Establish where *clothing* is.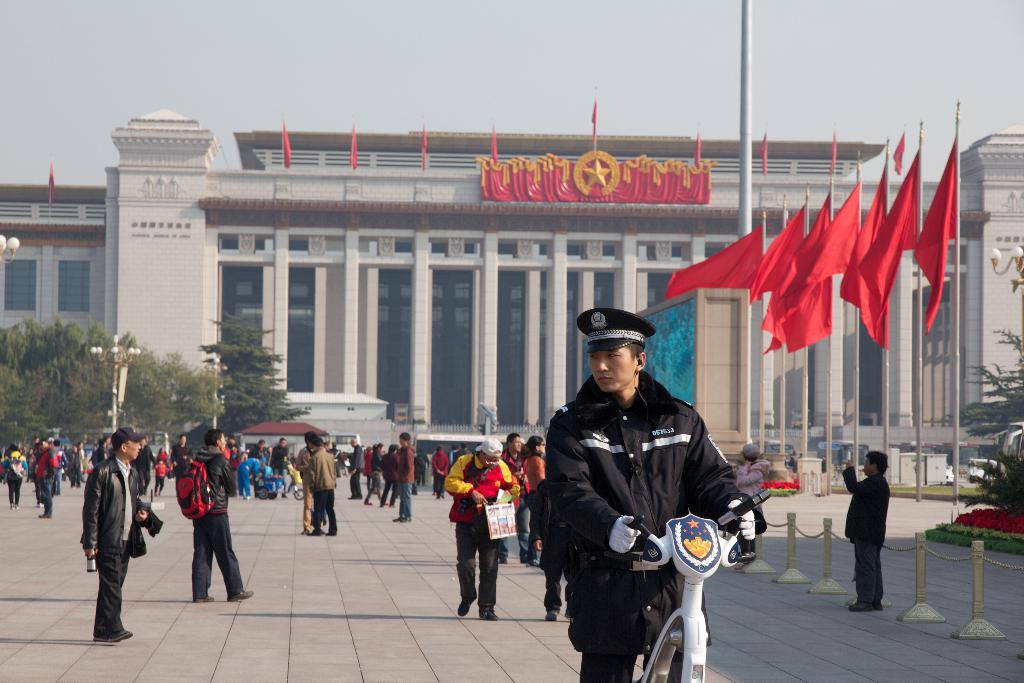
Established at region(79, 447, 84, 483).
